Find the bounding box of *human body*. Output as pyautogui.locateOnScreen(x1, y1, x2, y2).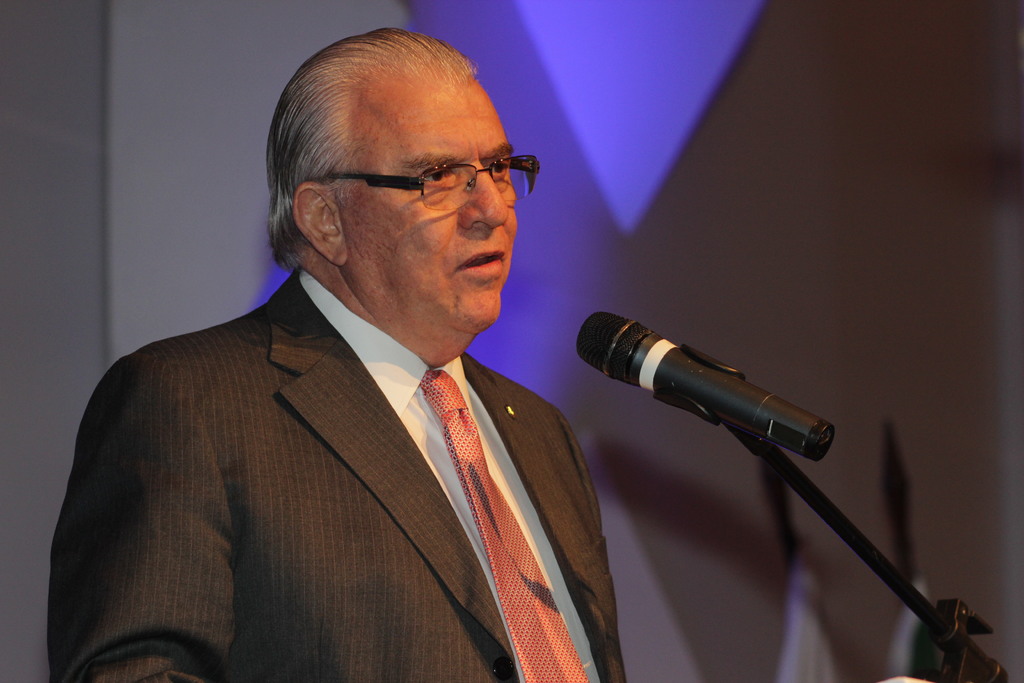
pyautogui.locateOnScreen(74, 98, 640, 682).
